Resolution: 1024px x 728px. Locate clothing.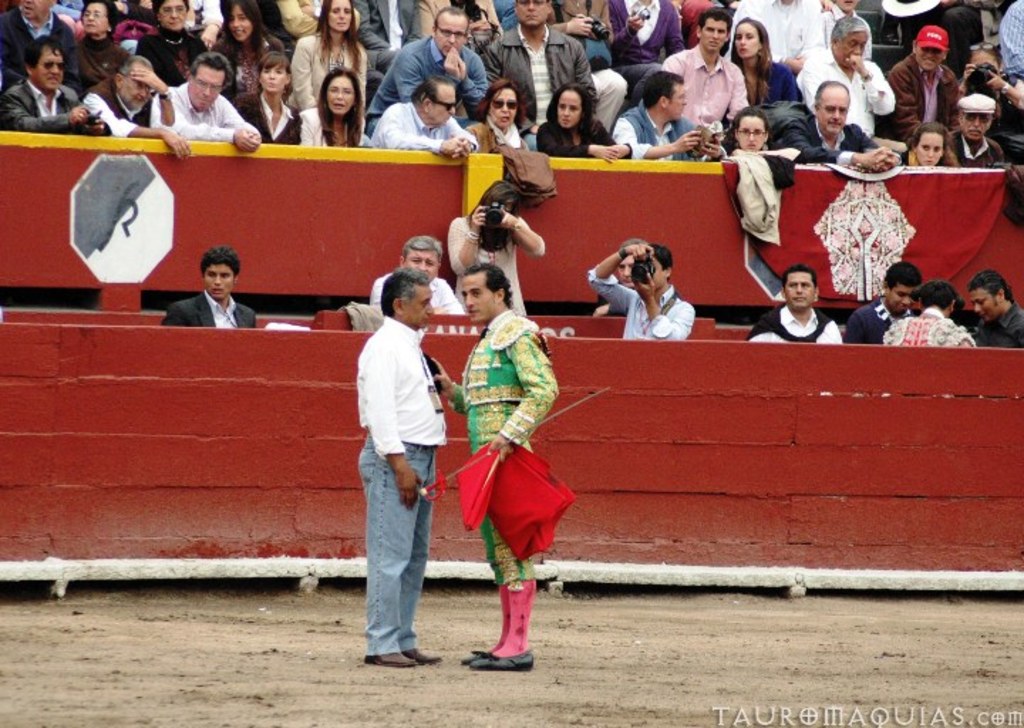
358, 309, 447, 655.
